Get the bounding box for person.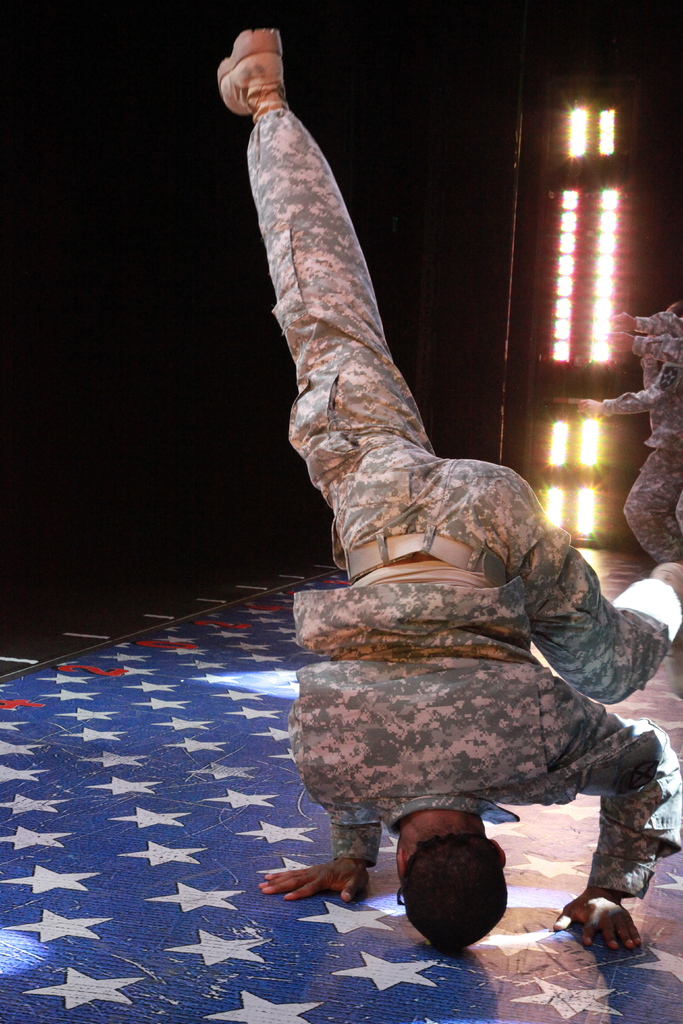
pyautogui.locateOnScreen(604, 312, 682, 526).
